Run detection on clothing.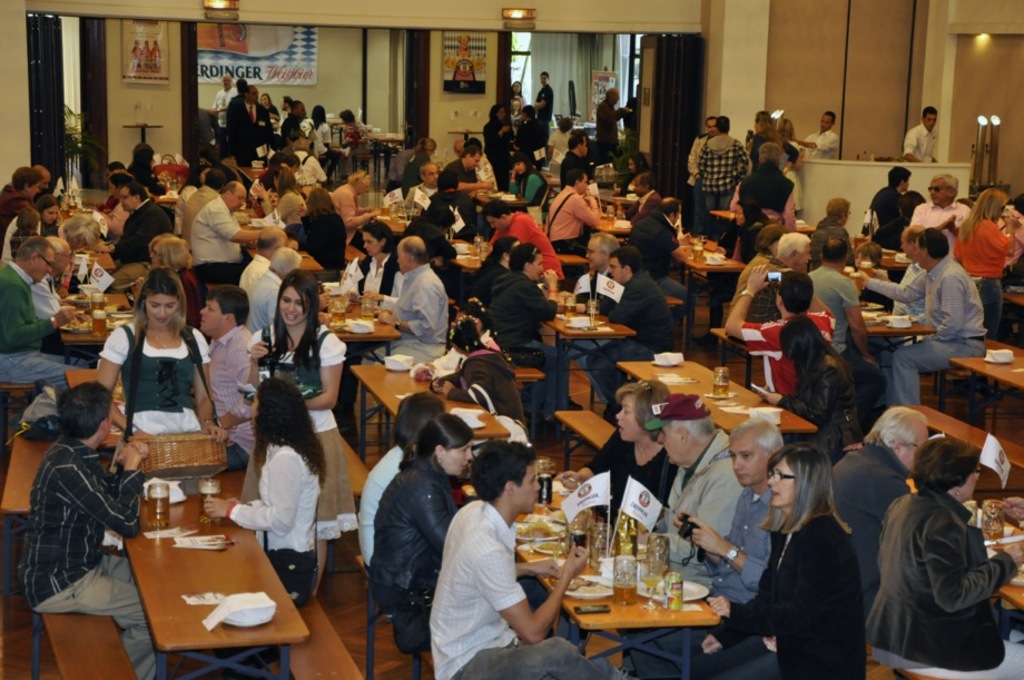
Result: 739, 297, 840, 394.
